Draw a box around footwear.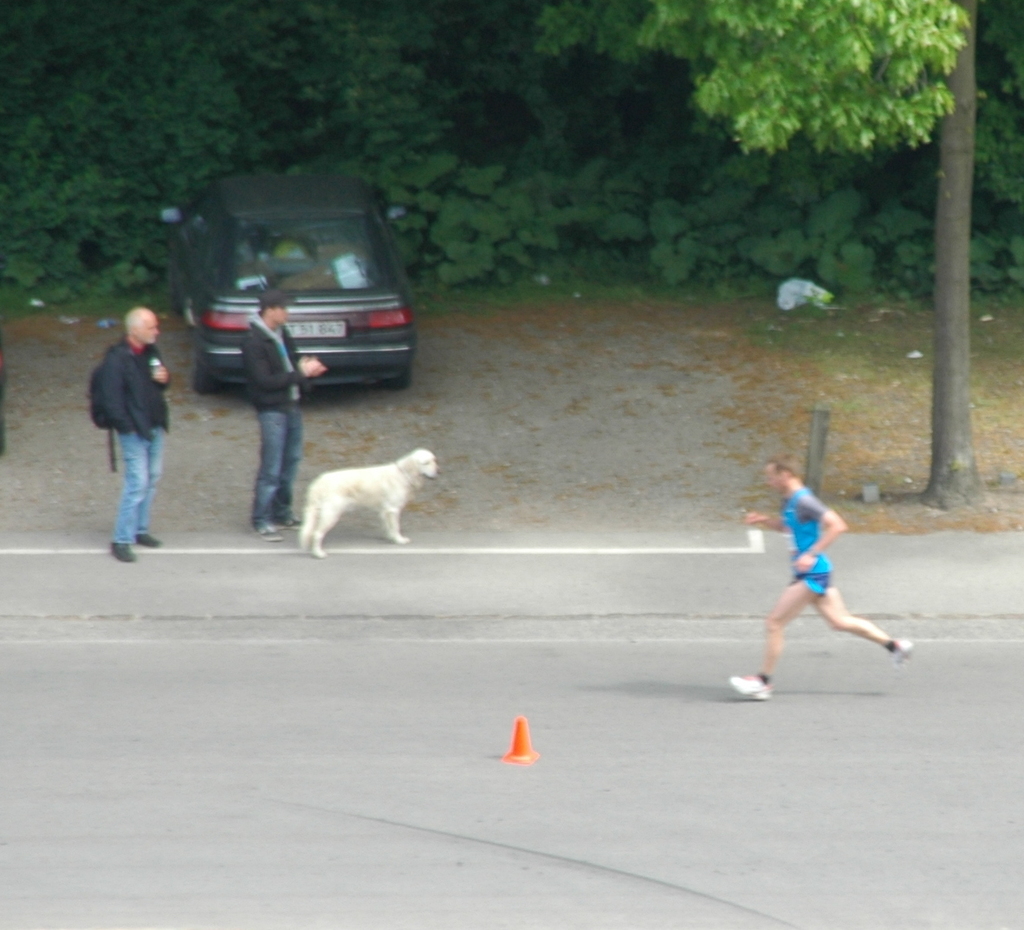
box=[251, 516, 282, 542].
